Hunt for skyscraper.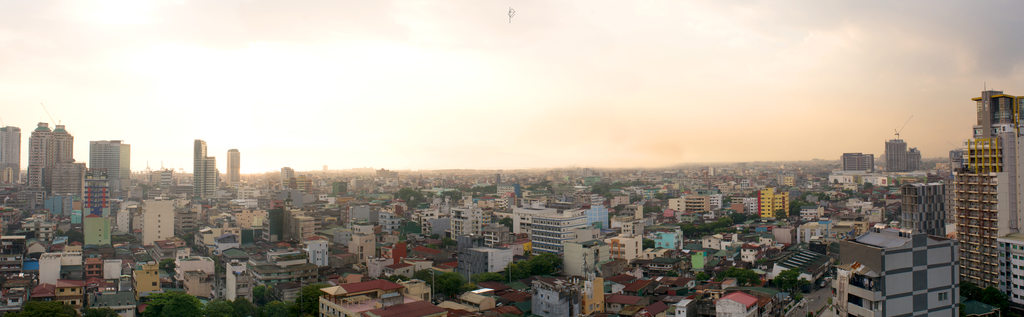
Hunted down at <bbox>195, 136, 212, 207</bbox>.
